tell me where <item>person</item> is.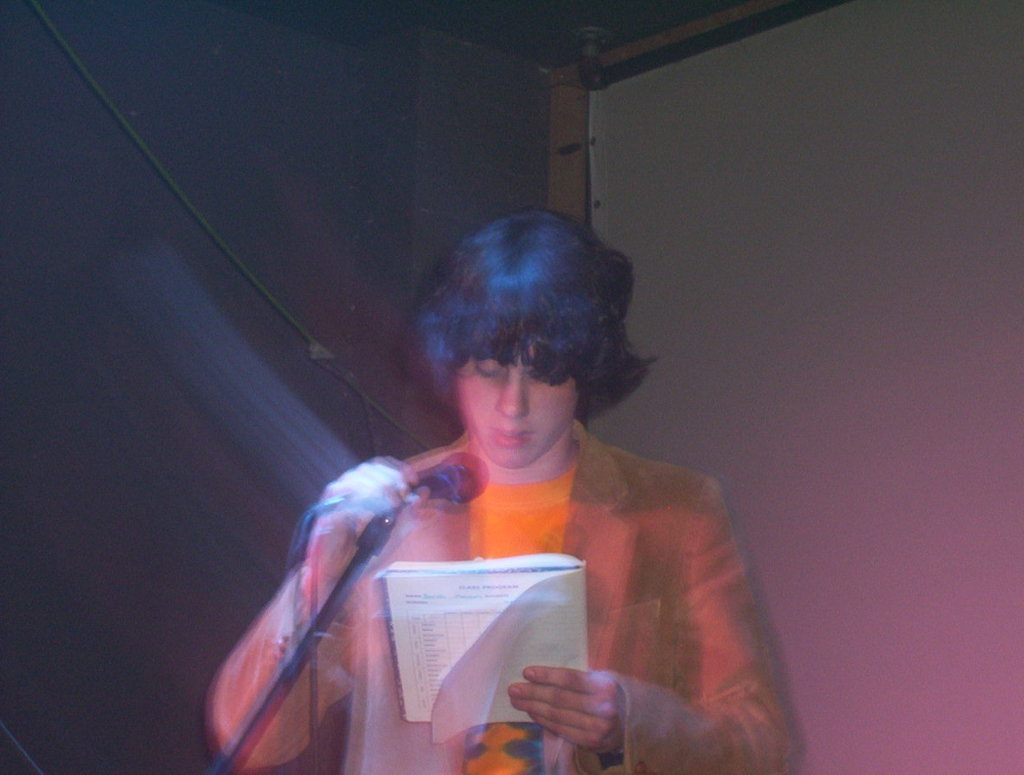
<item>person</item> is at [left=214, top=204, right=789, bottom=774].
